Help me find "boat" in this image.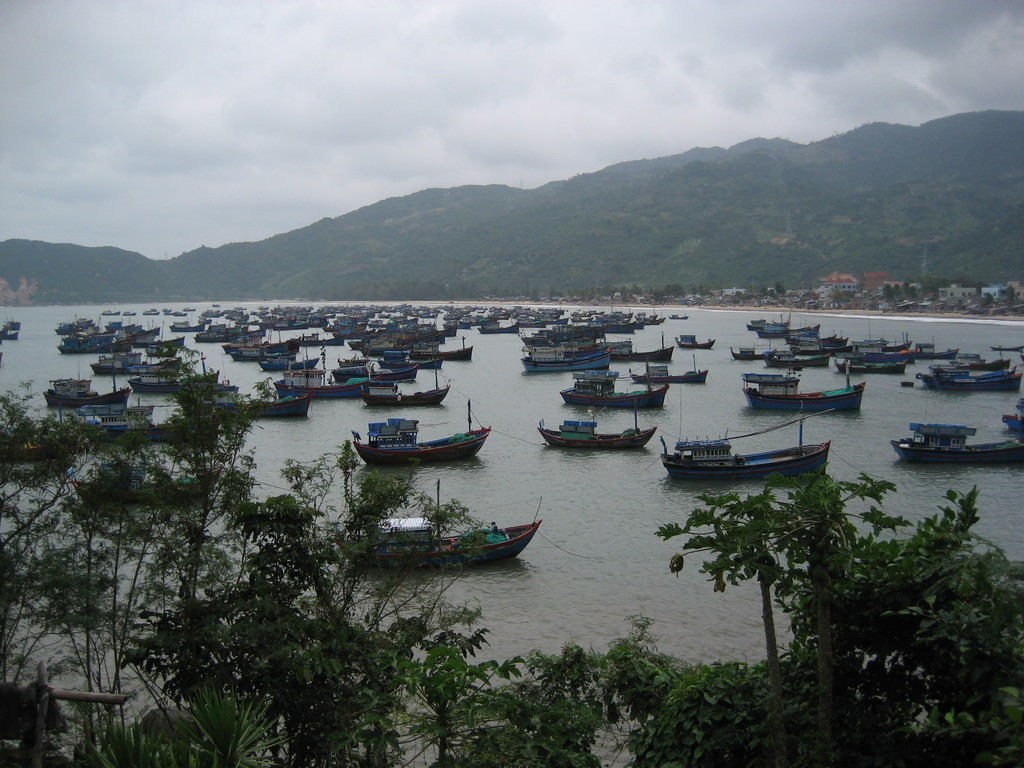
Found it: x1=739, y1=363, x2=866, y2=412.
